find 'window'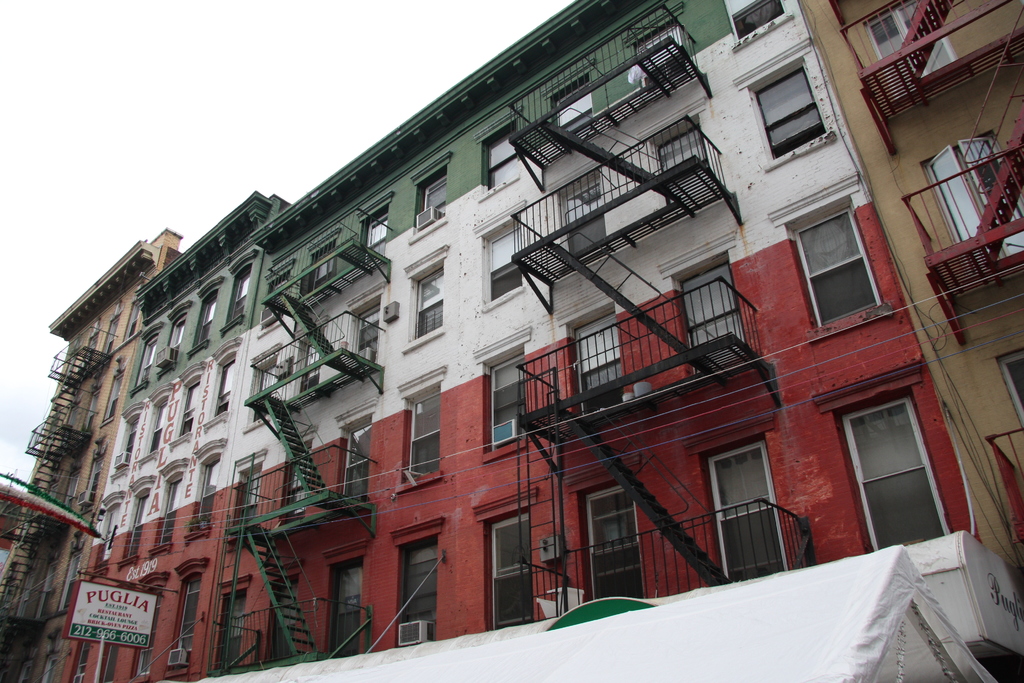
l=129, t=572, r=168, b=681
